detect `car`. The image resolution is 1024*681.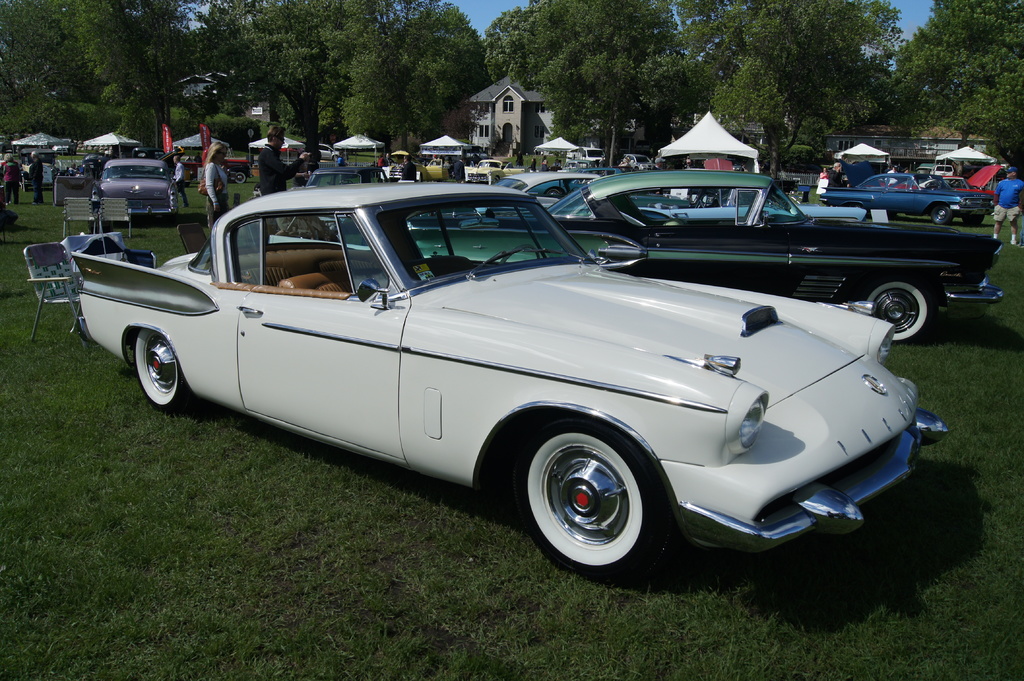
bbox=[308, 164, 394, 184].
